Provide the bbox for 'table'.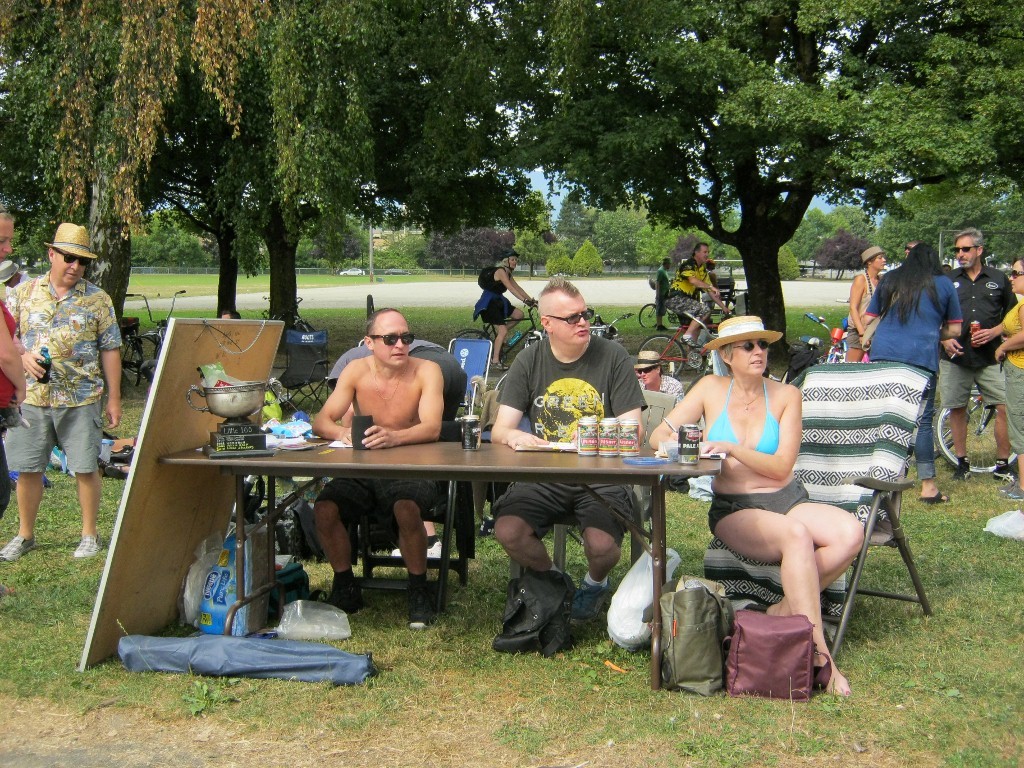
crop(160, 422, 722, 686).
